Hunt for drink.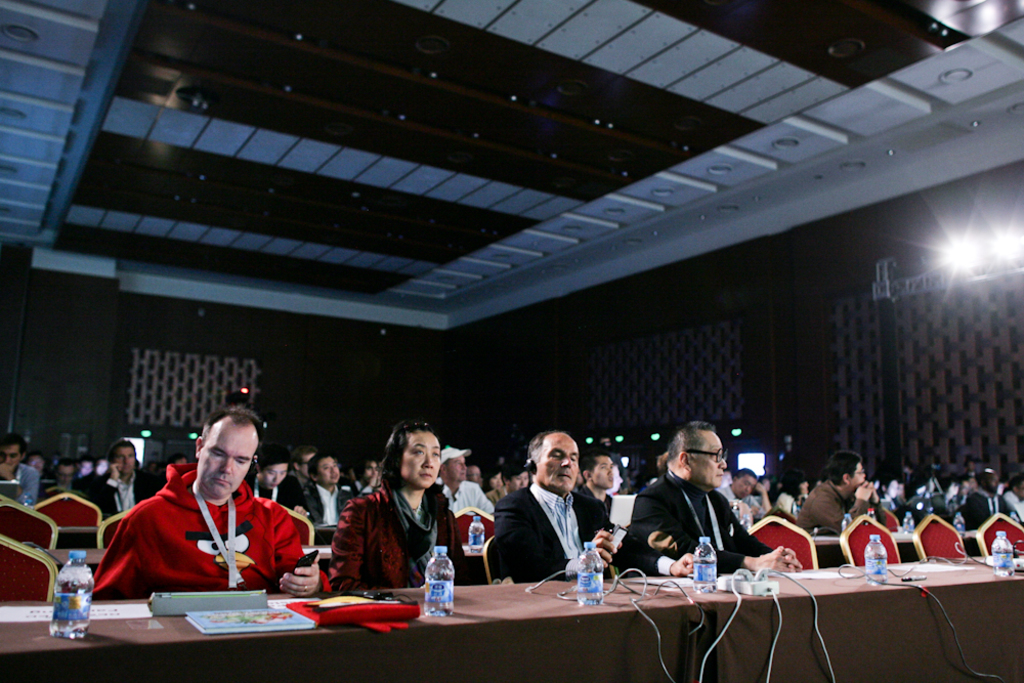
Hunted down at 424,548,455,621.
